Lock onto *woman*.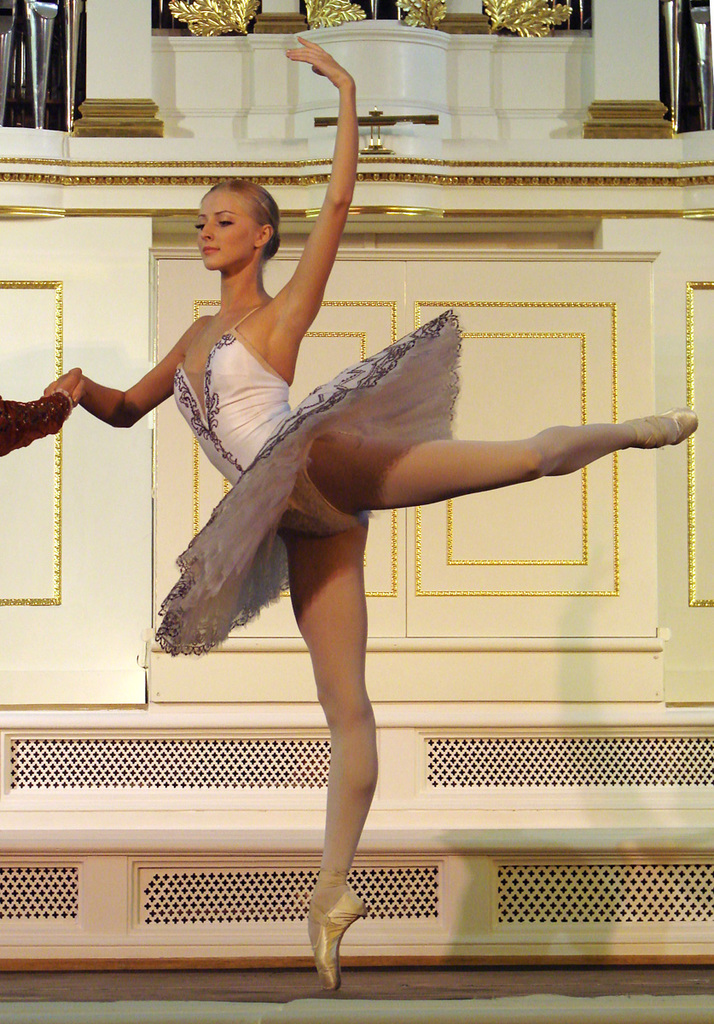
Locked: bbox=(43, 33, 698, 994).
